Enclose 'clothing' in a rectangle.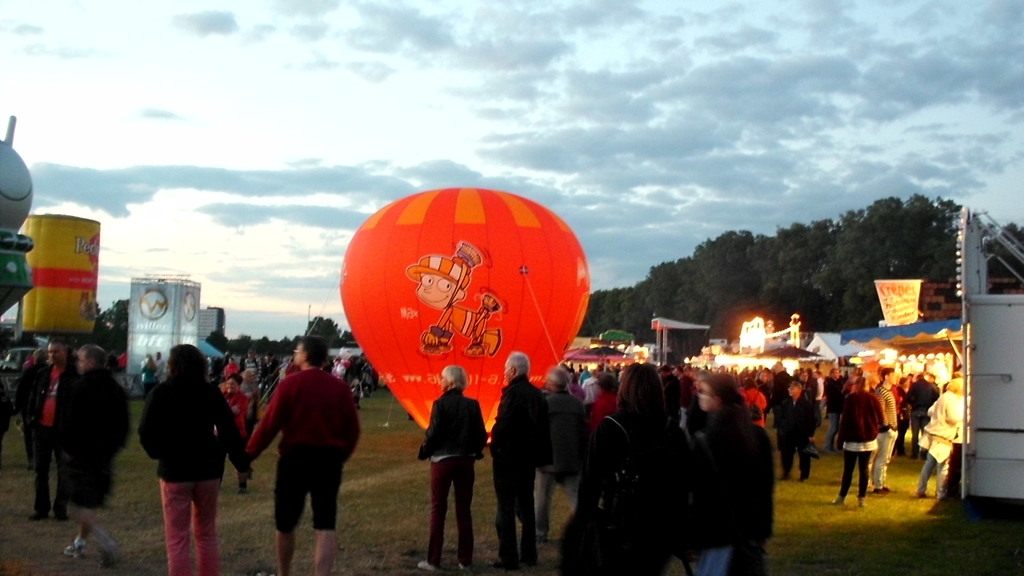
select_region(546, 387, 579, 486).
